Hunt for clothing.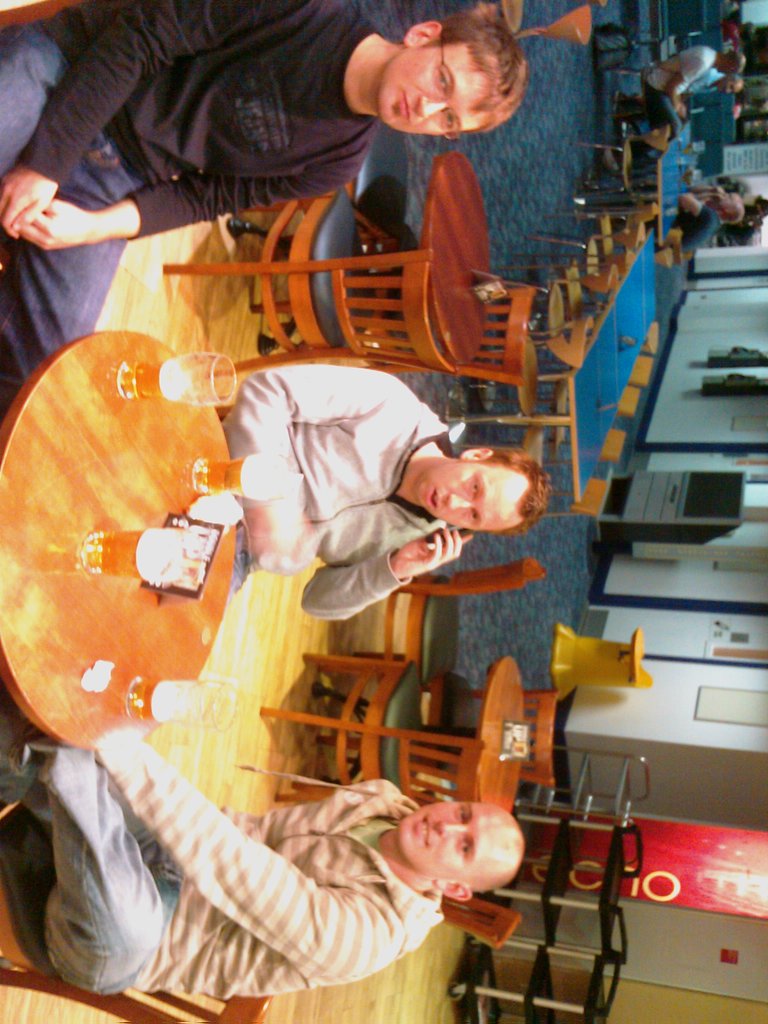
Hunted down at (x1=686, y1=63, x2=724, y2=92).
